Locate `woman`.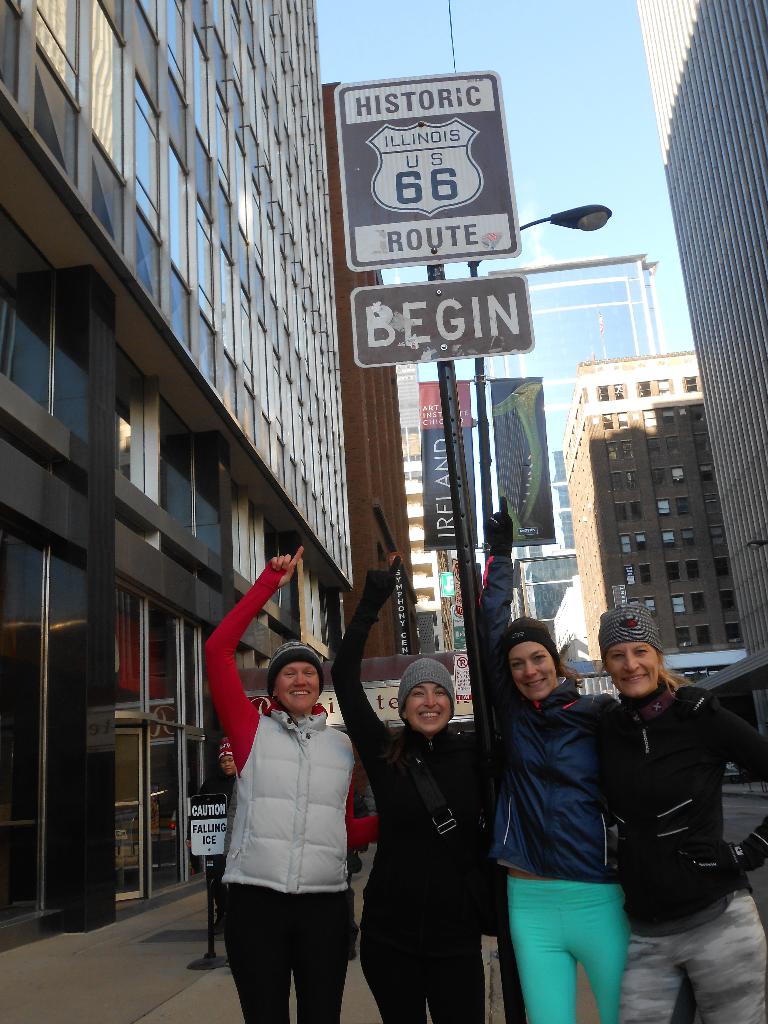
Bounding box: box=[481, 596, 652, 1023].
